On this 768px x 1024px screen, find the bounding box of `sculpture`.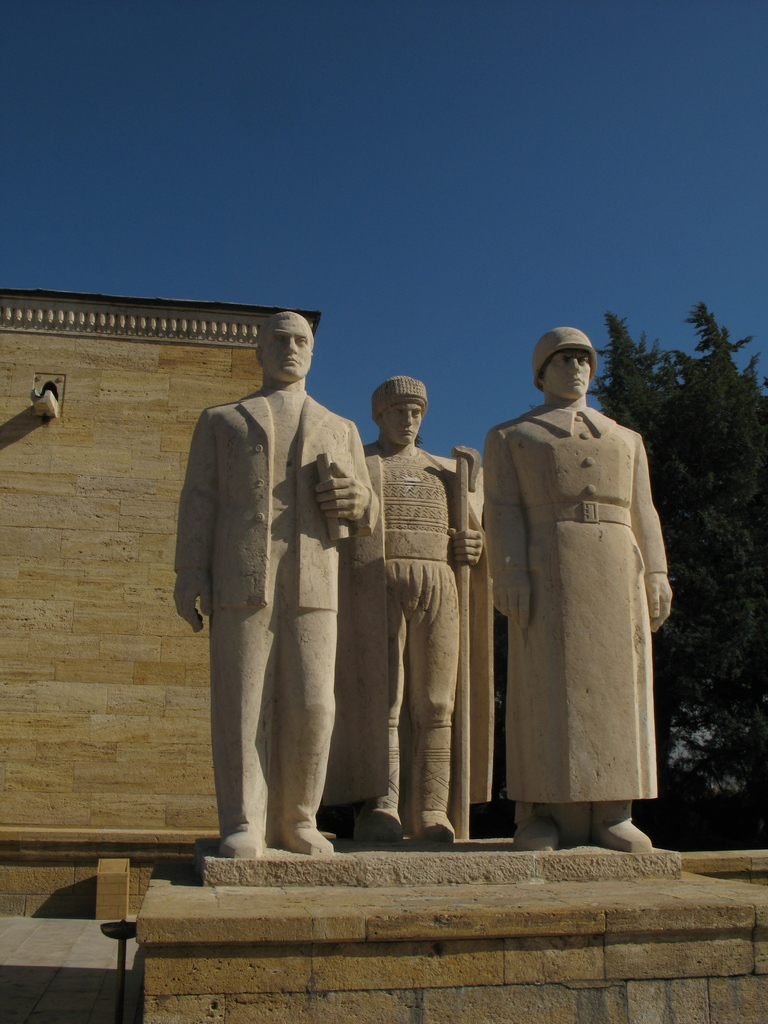
Bounding box: 472,307,678,838.
